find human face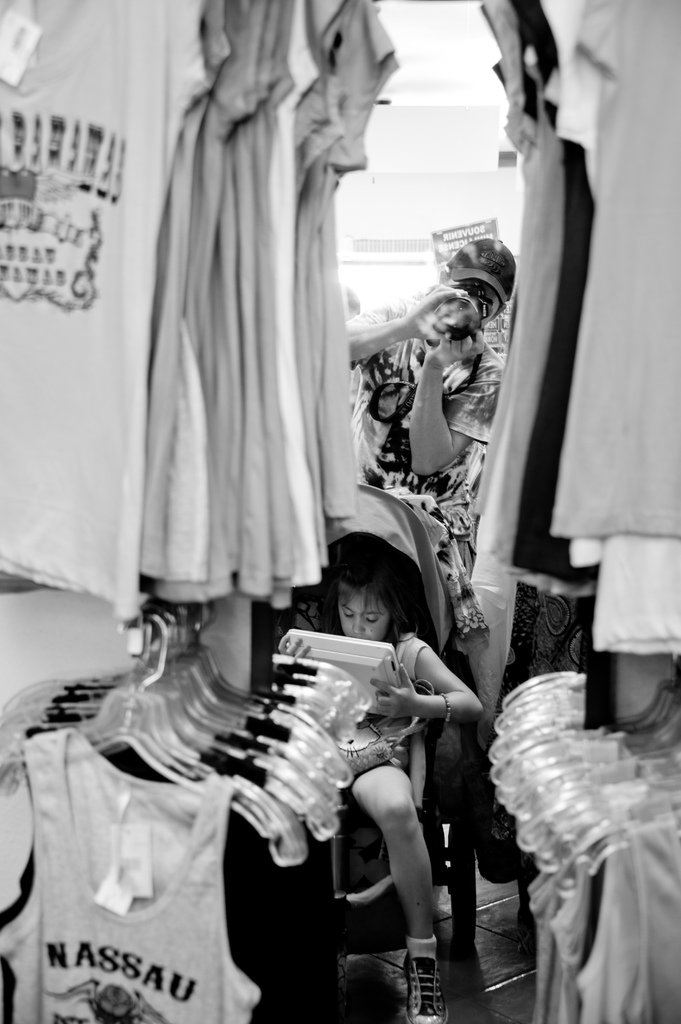
334,584,383,643
